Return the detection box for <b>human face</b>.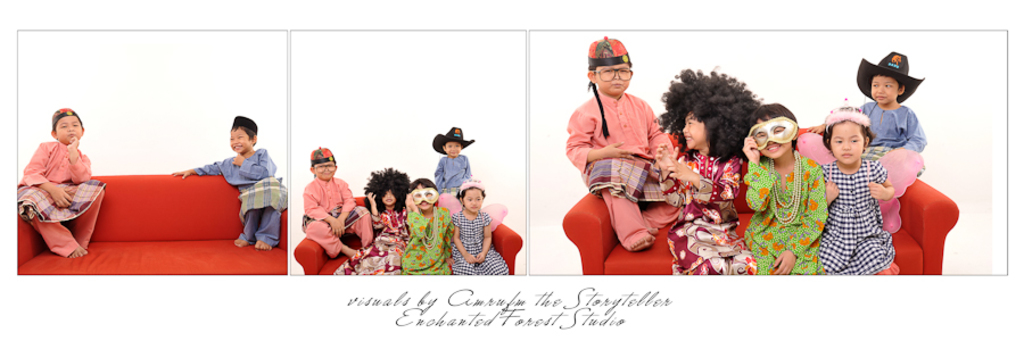
<bbox>867, 72, 898, 108</bbox>.
